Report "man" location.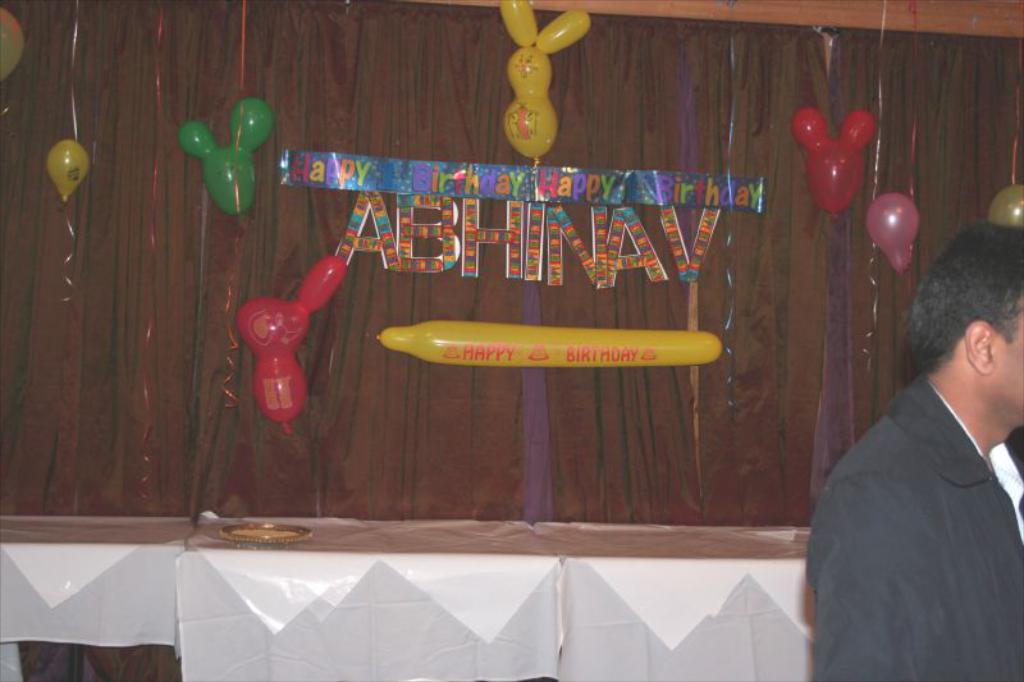
Report: x1=817, y1=207, x2=1023, y2=681.
